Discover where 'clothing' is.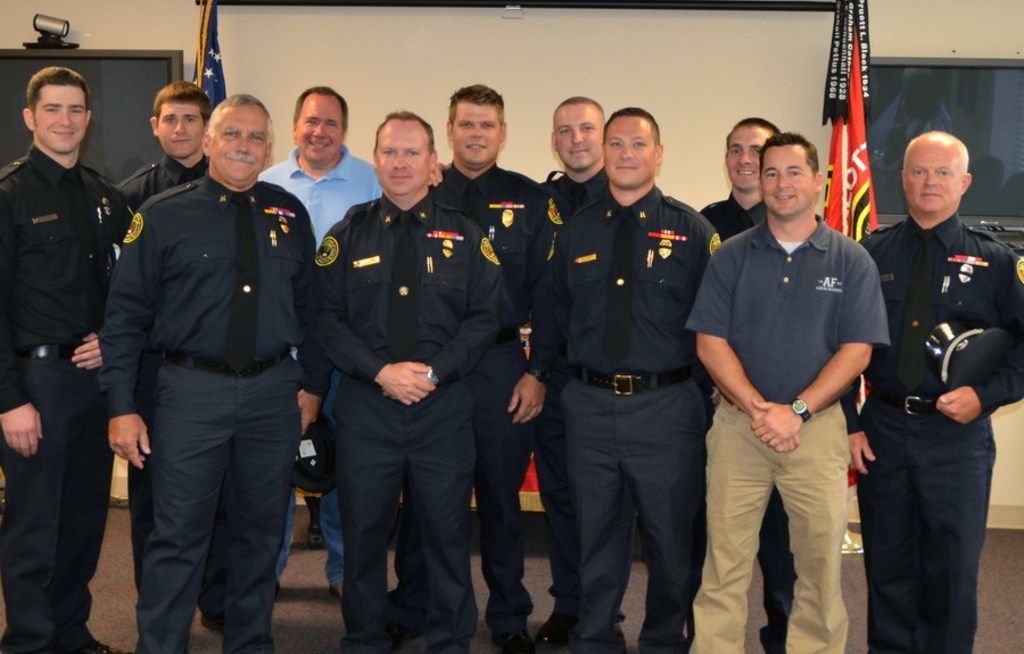
Discovered at BBox(552, 181, 733, 649).
